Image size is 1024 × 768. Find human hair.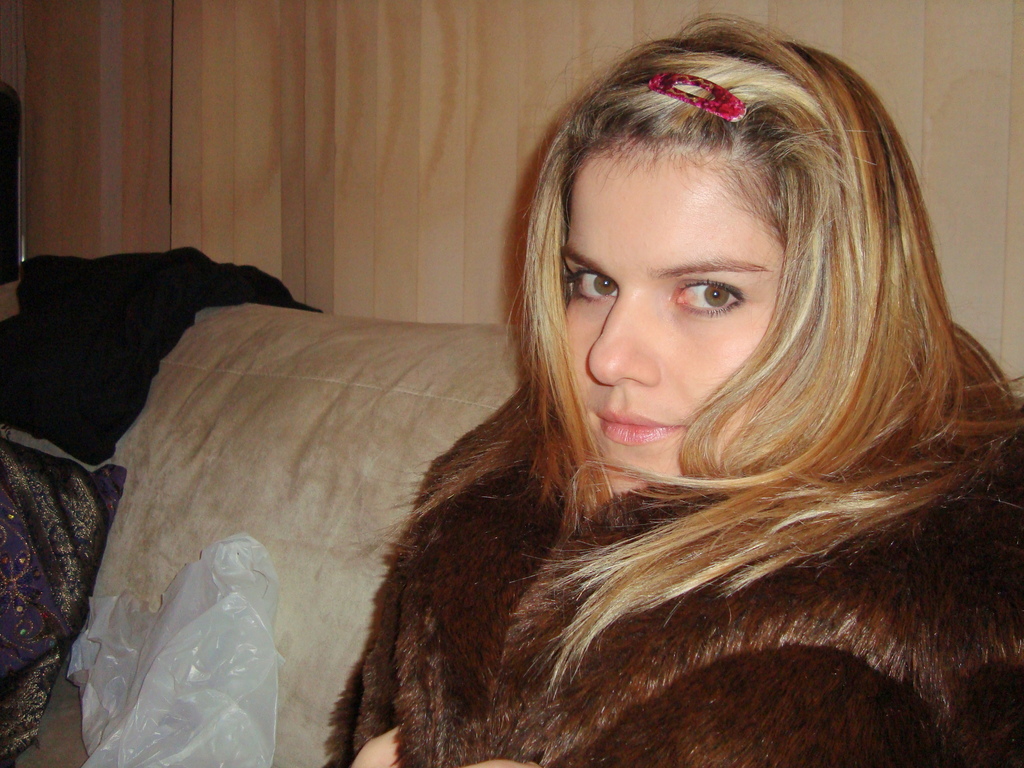
rect(395, 38, 952, 689).
